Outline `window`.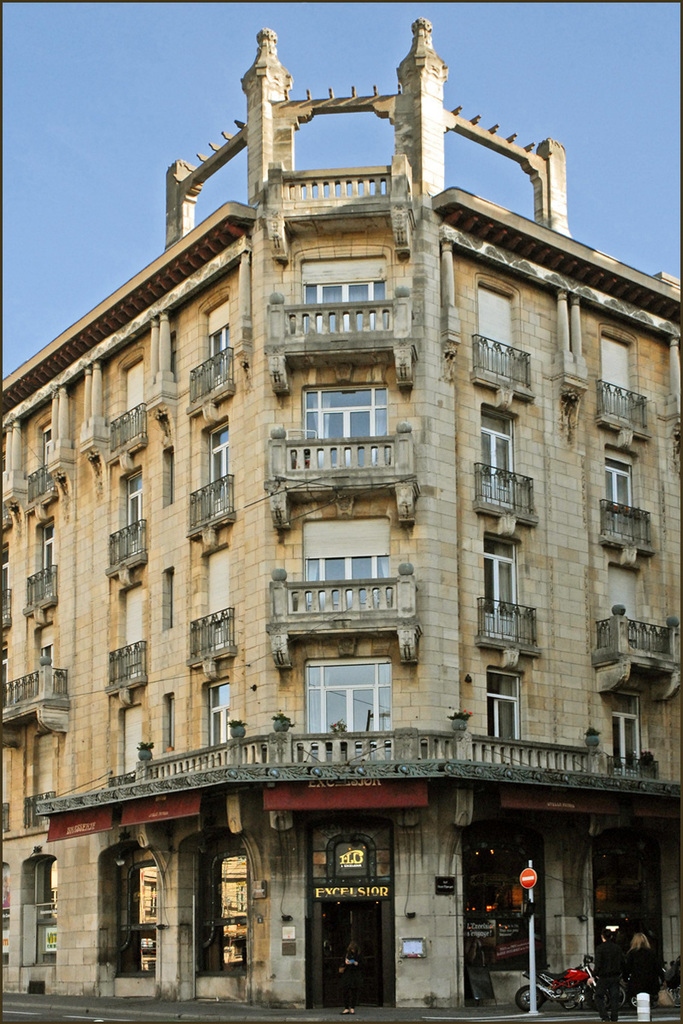
Outline: <box>191,540,241,669</box>.
